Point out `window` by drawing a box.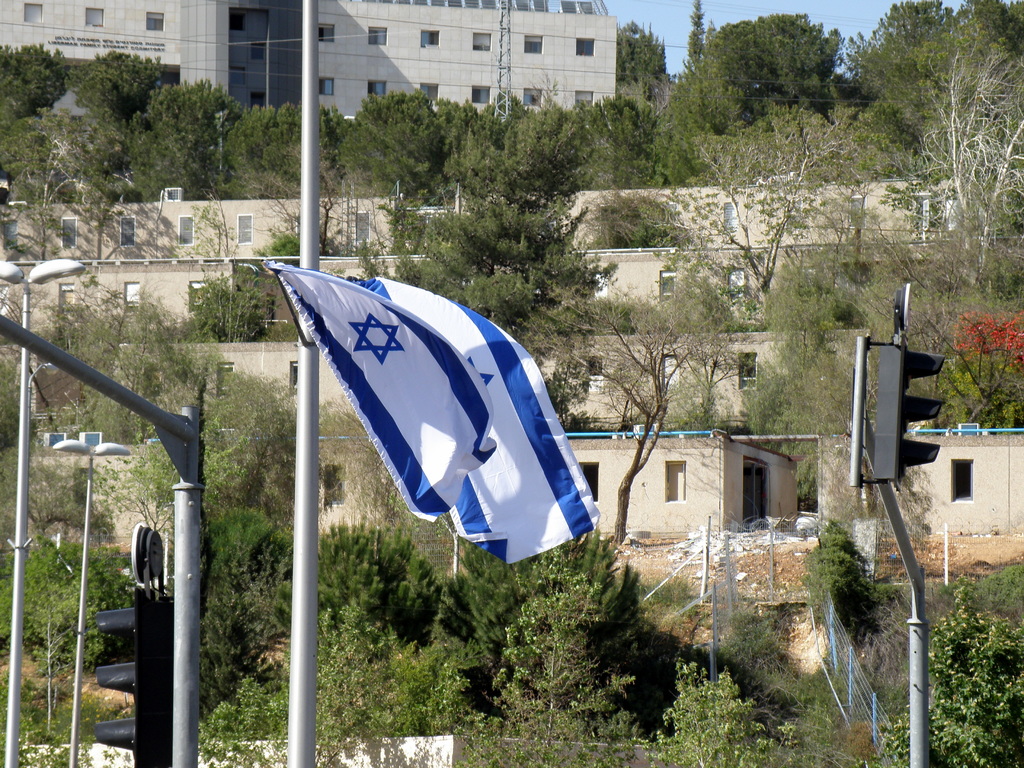
[left=313, top=20, right=333, bottom=47].
